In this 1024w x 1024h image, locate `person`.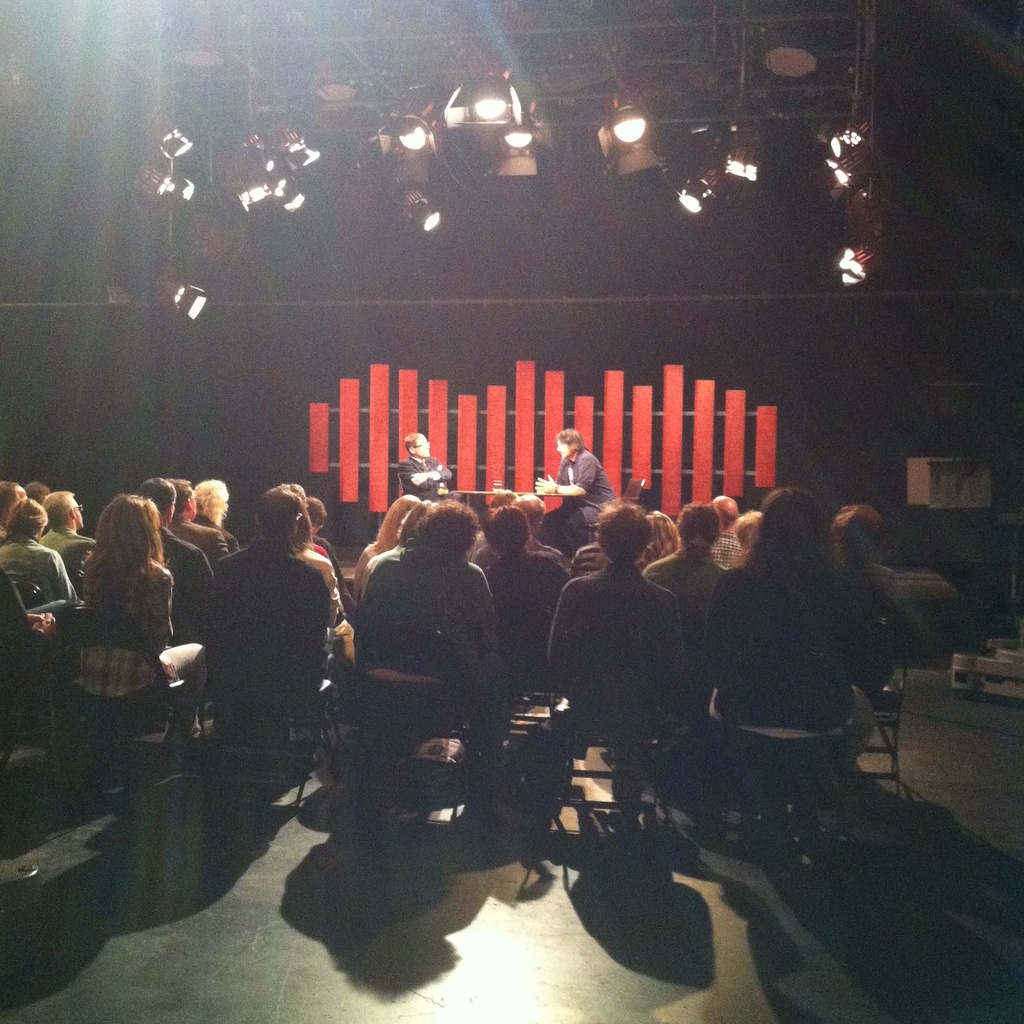
Bounding box: (637, 493, 723, 666).
